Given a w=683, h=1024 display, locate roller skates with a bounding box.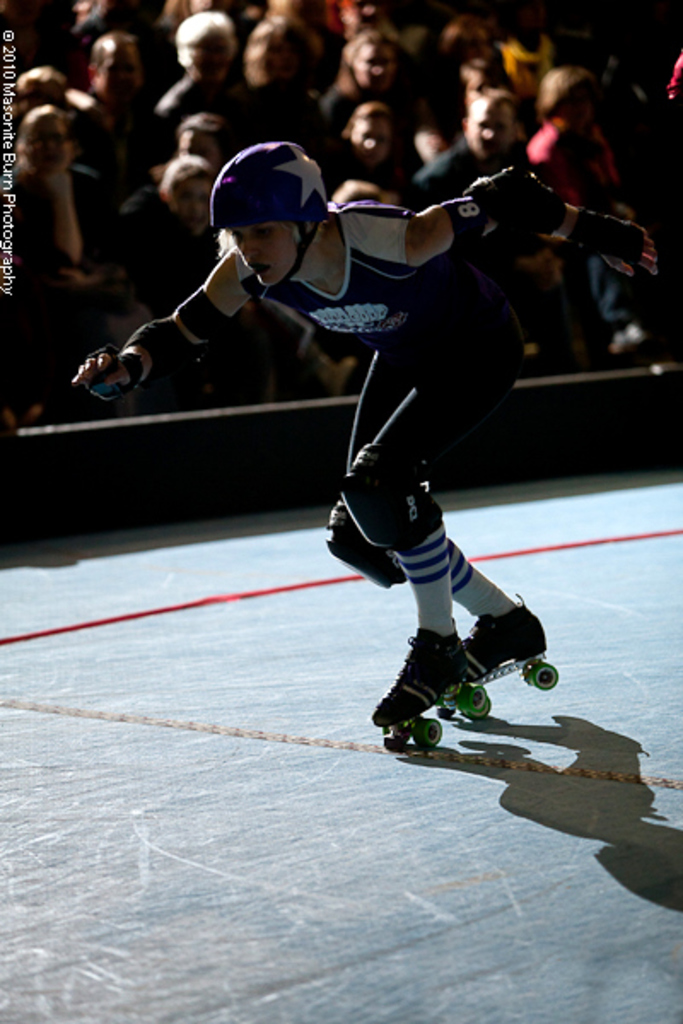
Located: box=[372, 621, 492, 749].
